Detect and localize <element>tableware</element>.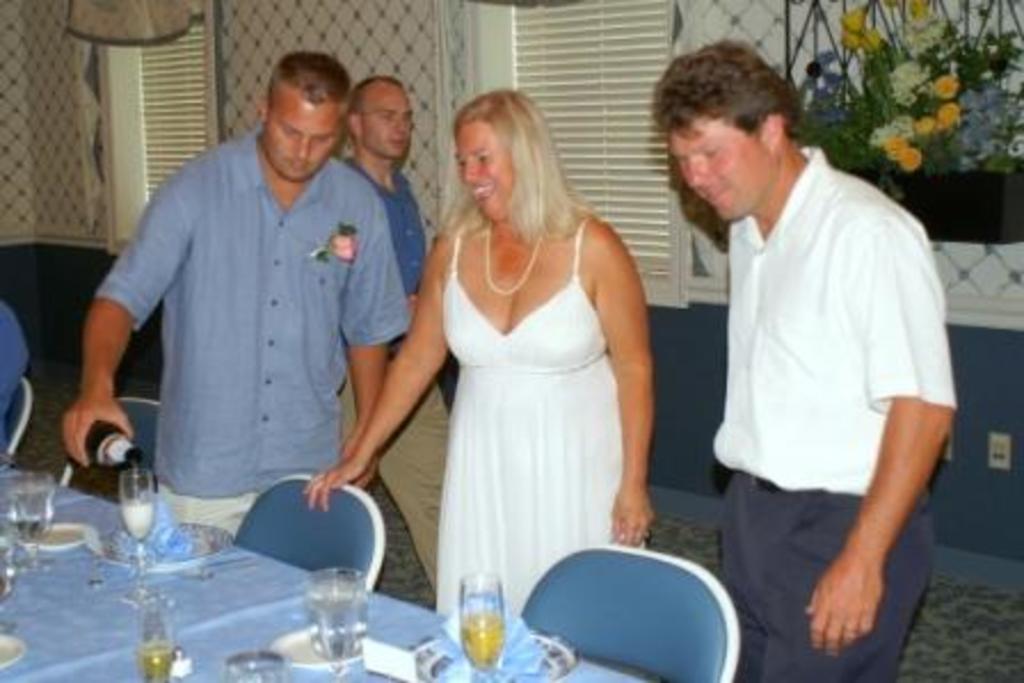
Localized at [left=112, top=461, right=162, bottom=582].
